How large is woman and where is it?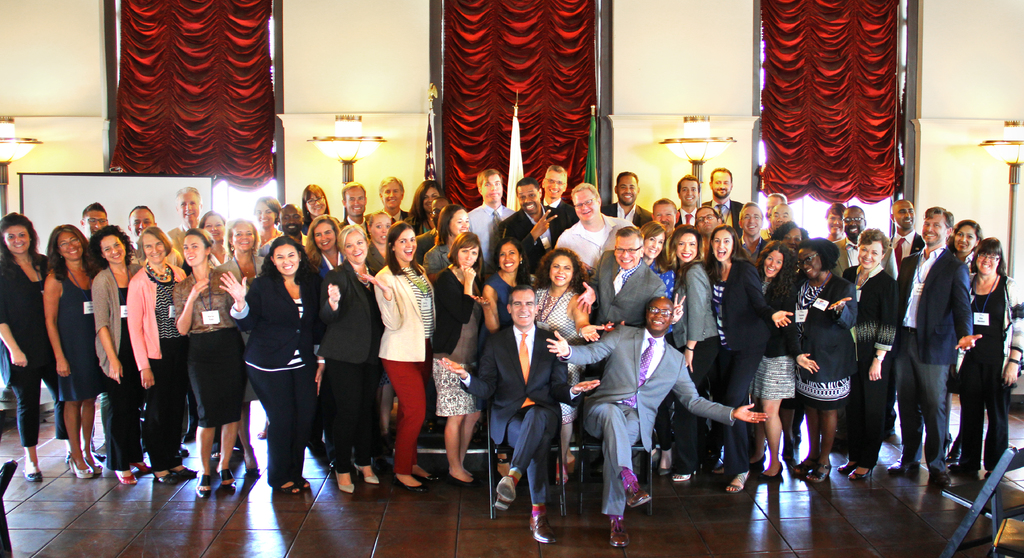
Bounding box: 470, 238, 530, 331.
